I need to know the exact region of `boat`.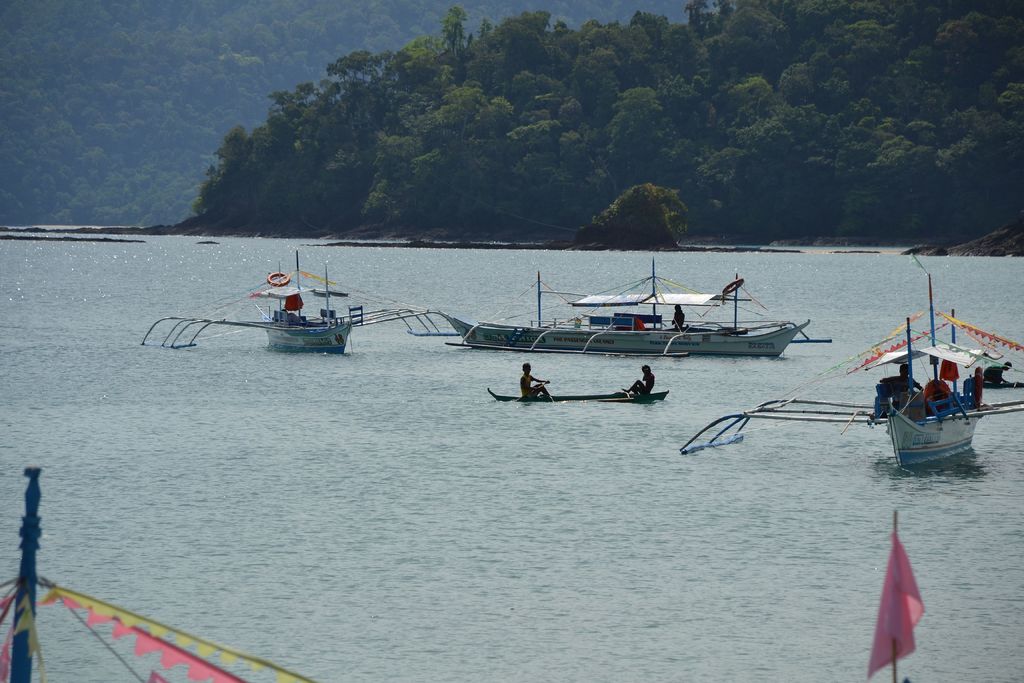
Region: <box>685,273,1023,469</box>.
